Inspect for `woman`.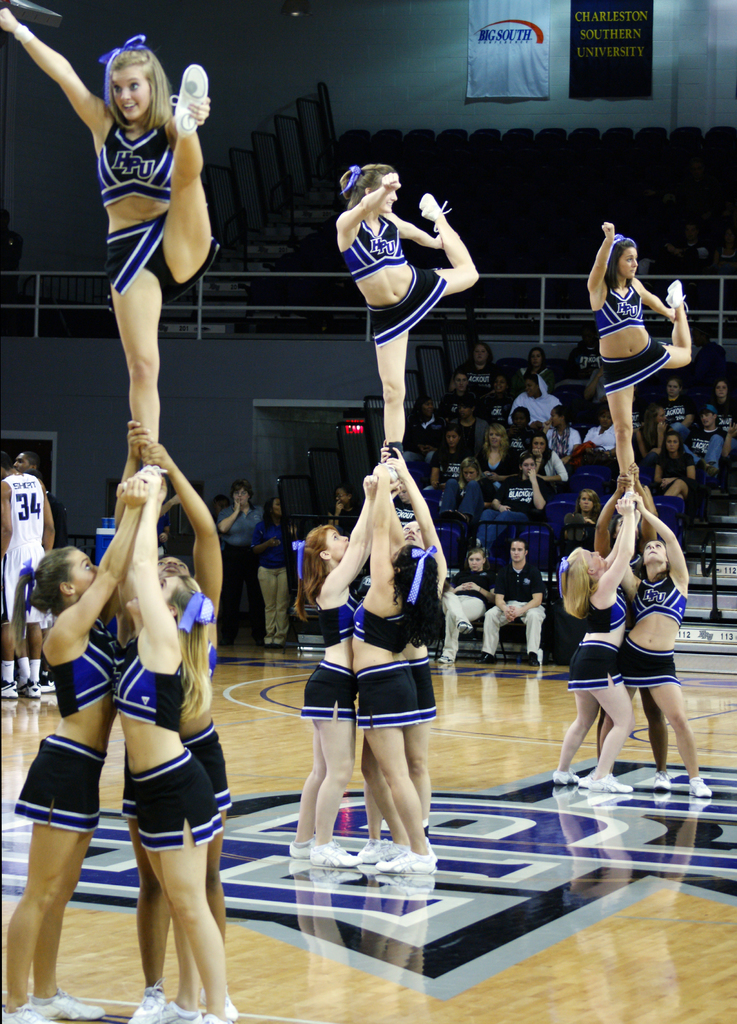
Inspection: box=[562, 488, 599, 550].
